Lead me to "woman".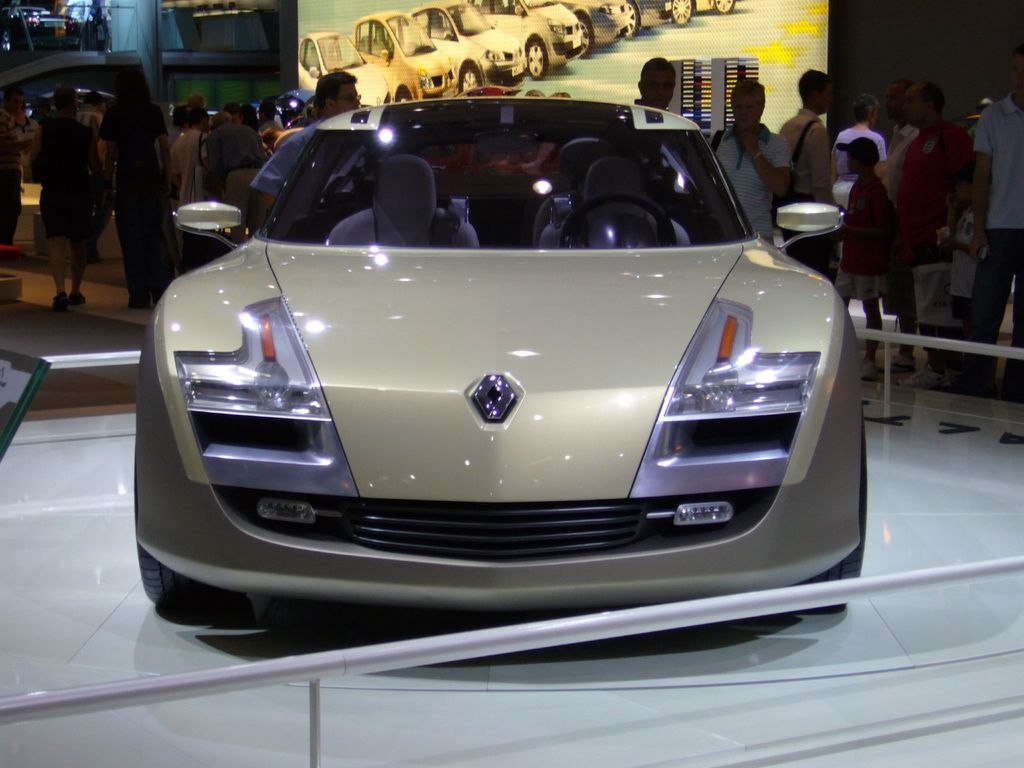
Lead to 829/93/887/210.
